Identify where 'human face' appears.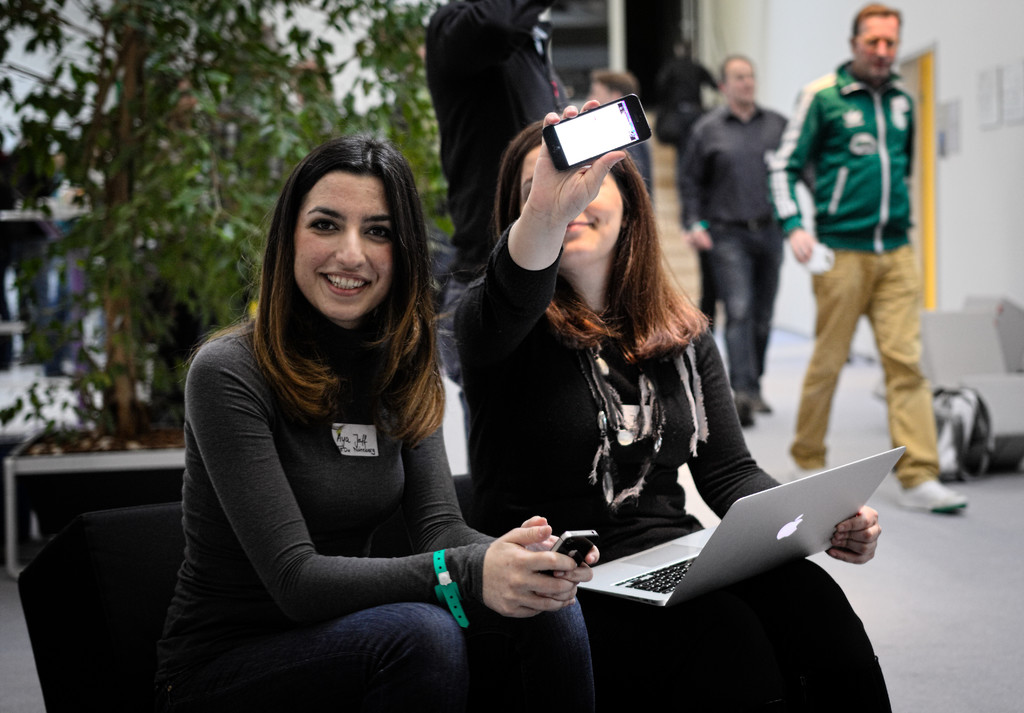
Appears at bbox=(292, 167, 389, 320).
